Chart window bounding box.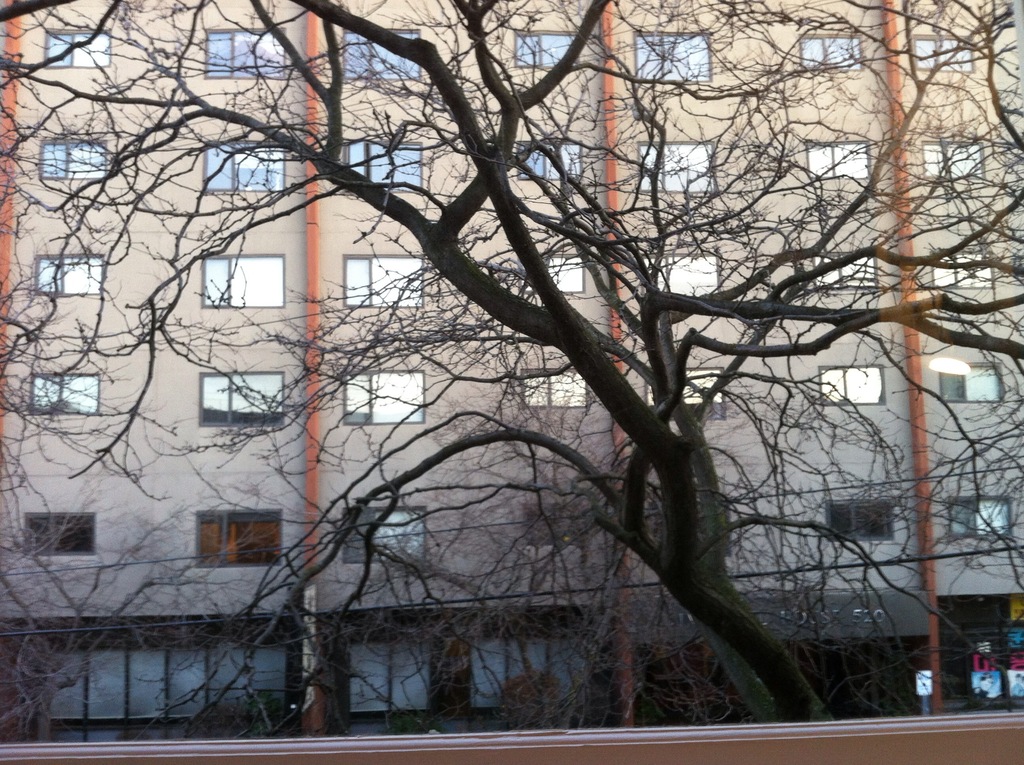
Charted: [left=641, top=249, right=715, bottom=303].
